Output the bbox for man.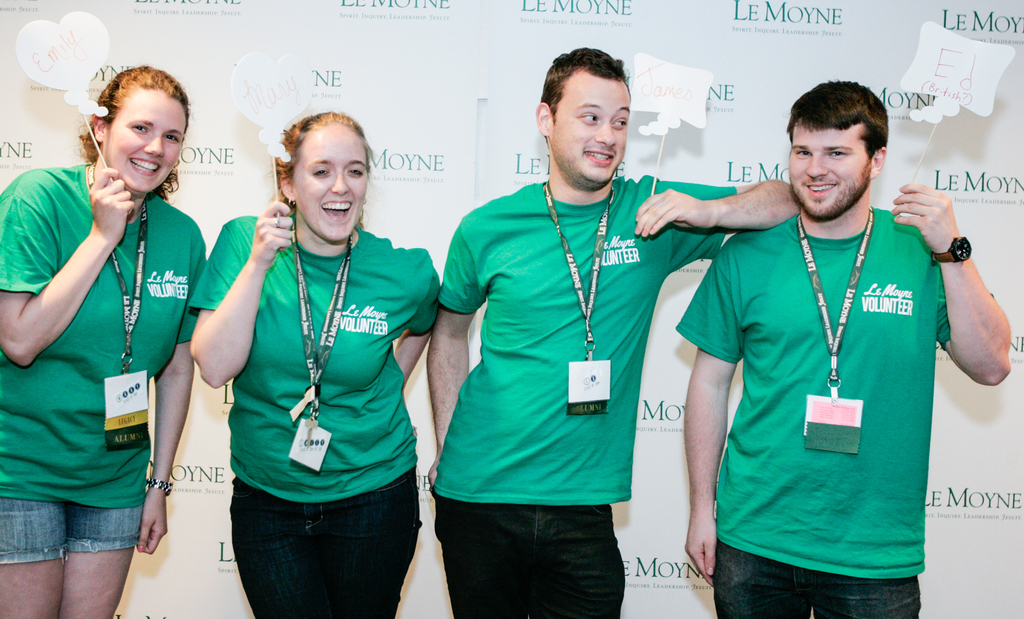
[426, 48, 808, 618].
